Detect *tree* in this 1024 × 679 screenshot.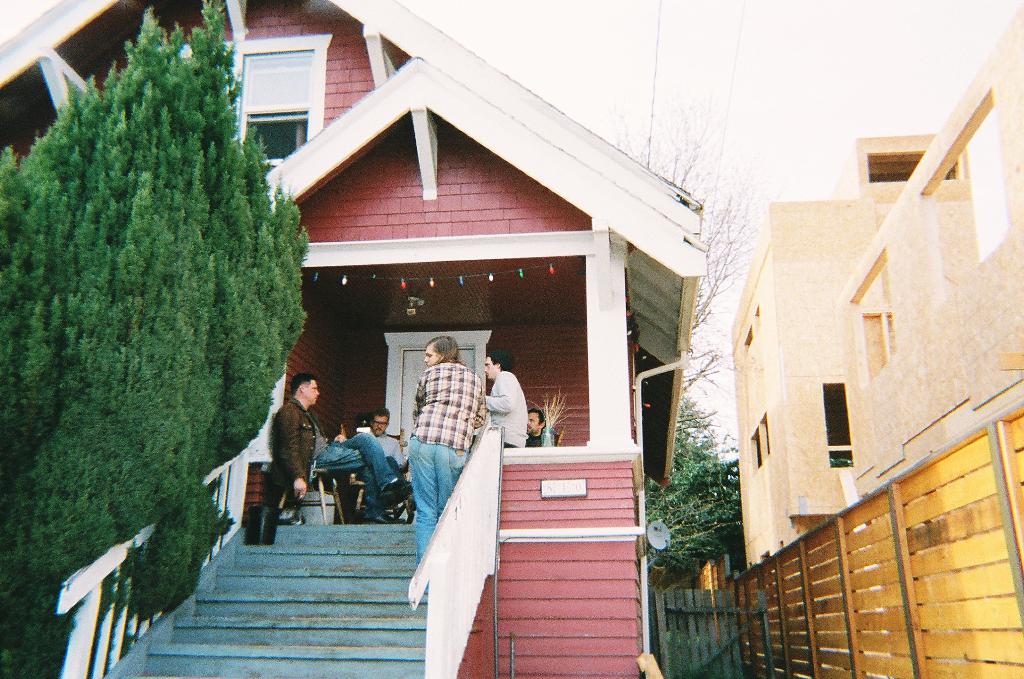
Detection: BBox(8, 0, 314, 678).
